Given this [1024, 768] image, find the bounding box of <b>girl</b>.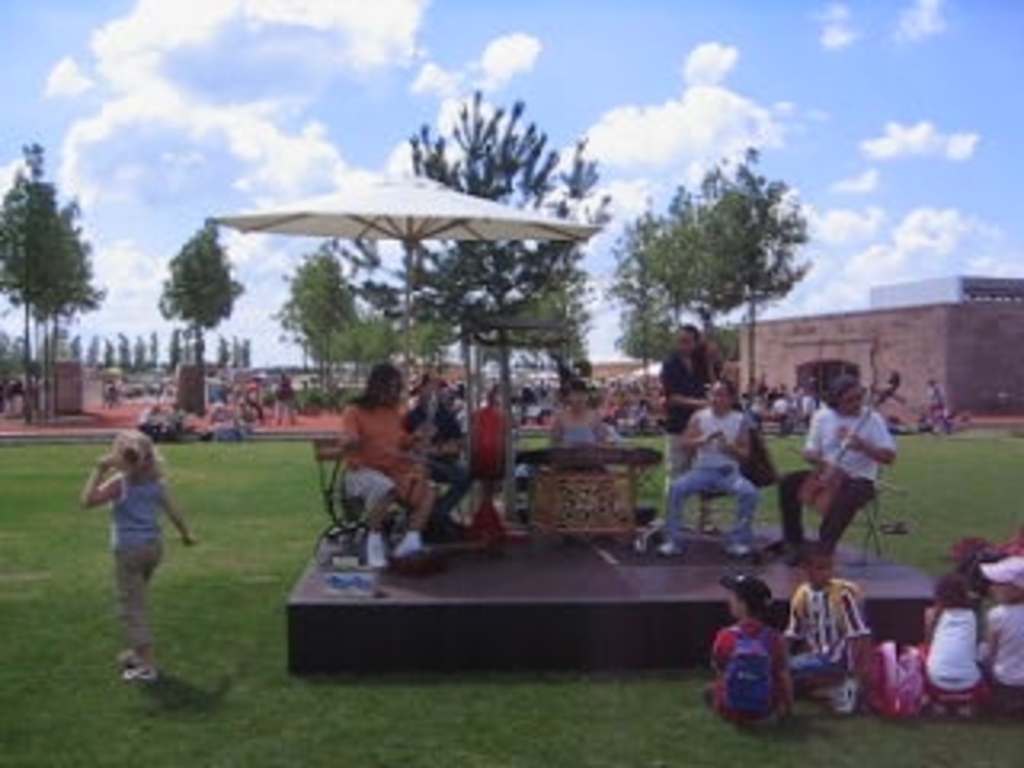
box=[918, 573, 992, 717].
